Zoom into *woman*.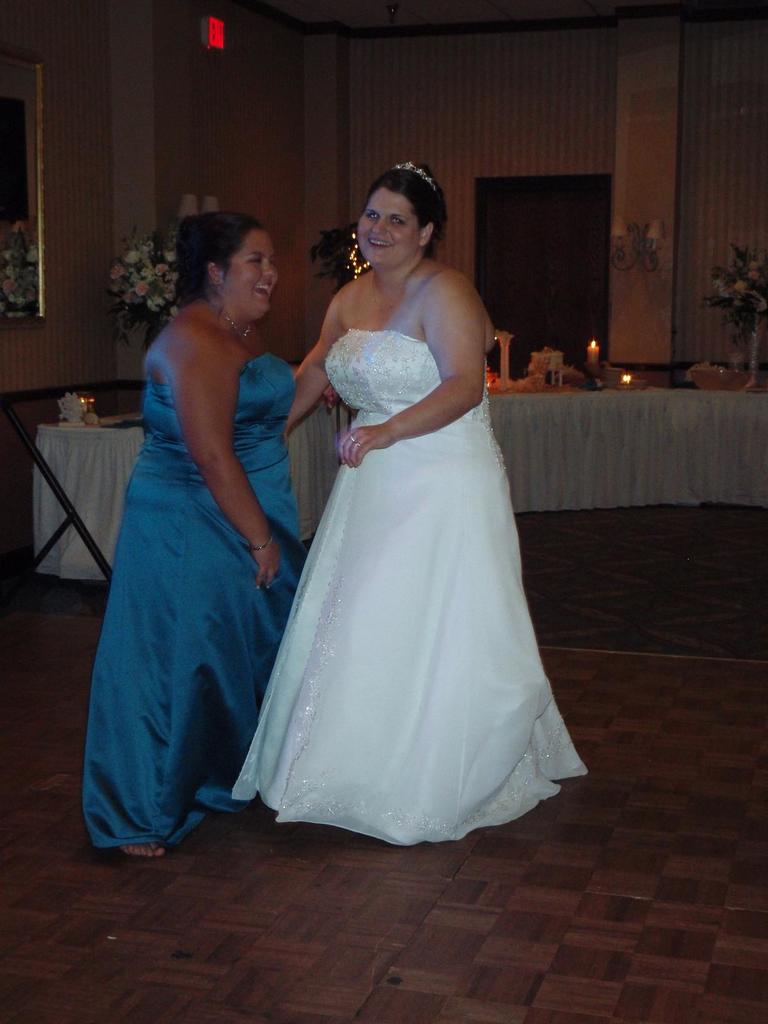
Zoom target: {"x1": 74, "y1": 211, "x2": 345, "y2": 868}.
